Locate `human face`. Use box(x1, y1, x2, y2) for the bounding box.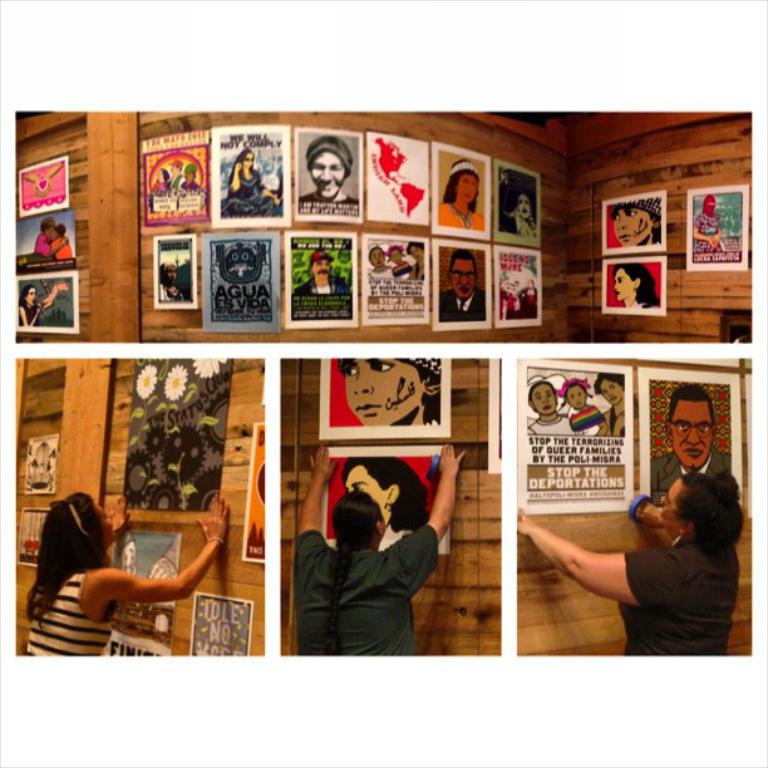
box(343, 358, 419, 422).
